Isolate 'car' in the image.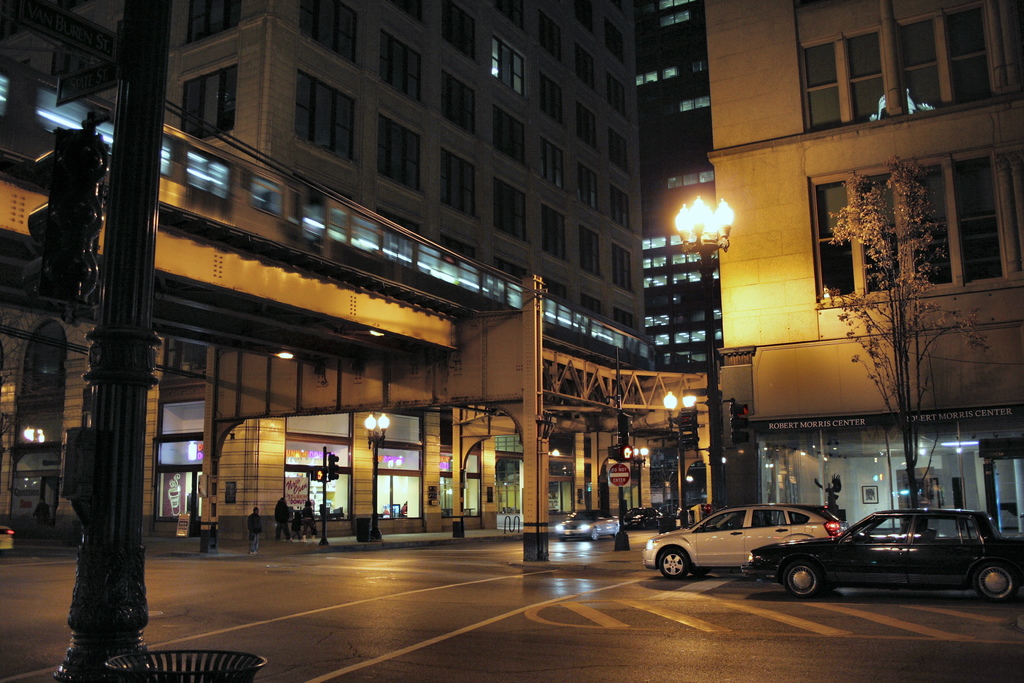
Isolated region: (left=557, top=509, right=618, bottom=541).
